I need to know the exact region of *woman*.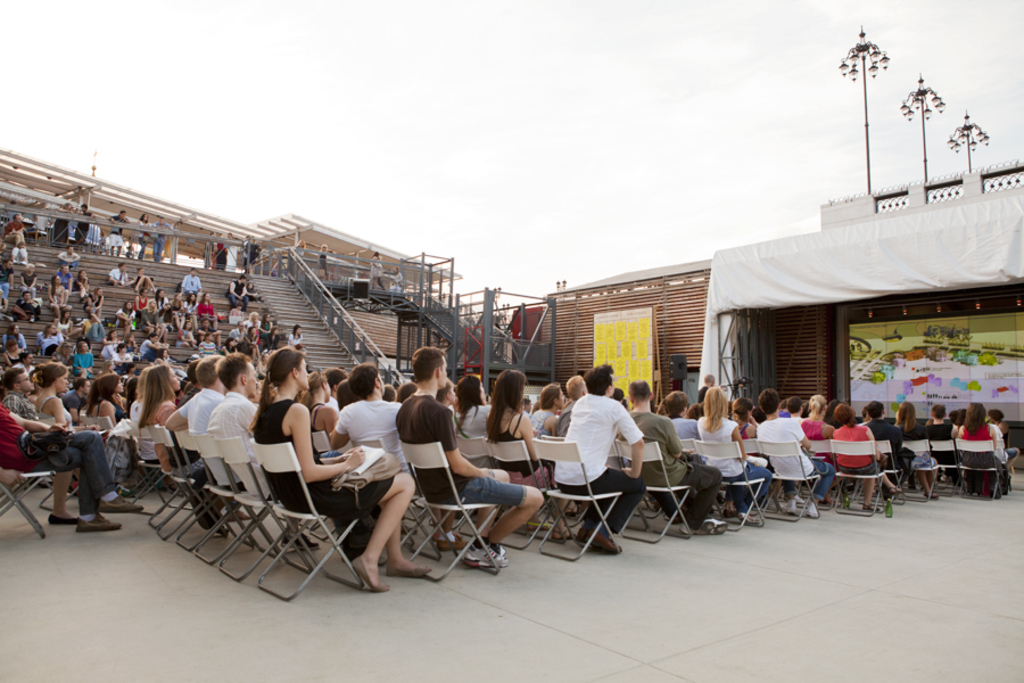
Region: region(314, 244, 330, 280).
